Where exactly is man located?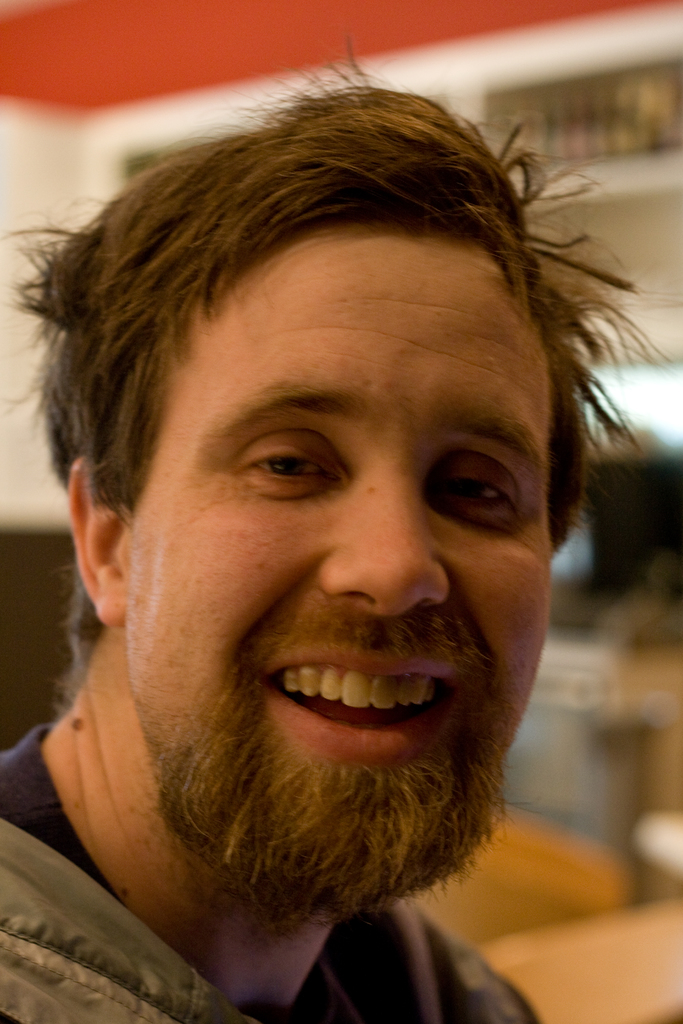
Its bounding box is <region>0, 115, 657, 1002</region>.
